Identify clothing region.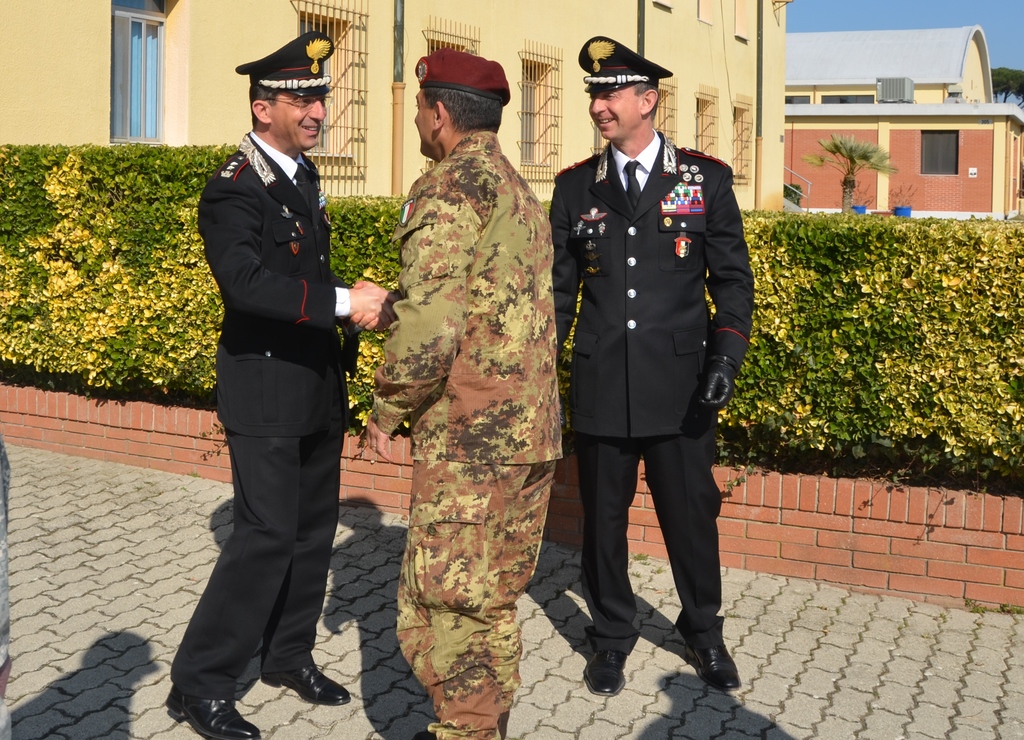
Region: box(366, 122, 561, 739).
